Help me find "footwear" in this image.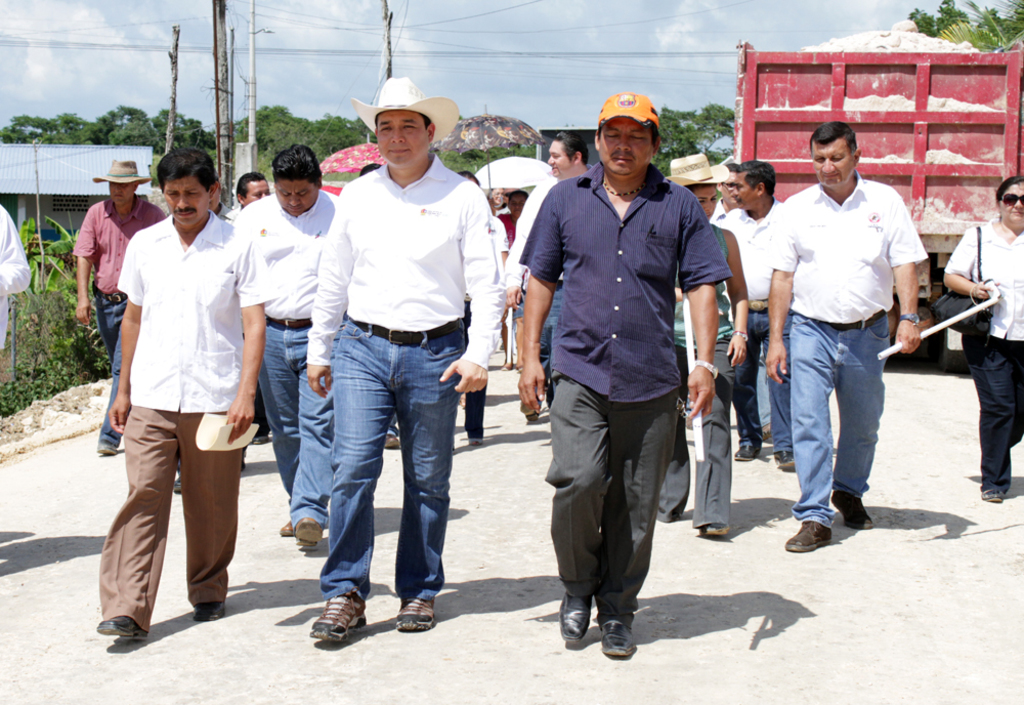
Found it: [197,596,226,619].
